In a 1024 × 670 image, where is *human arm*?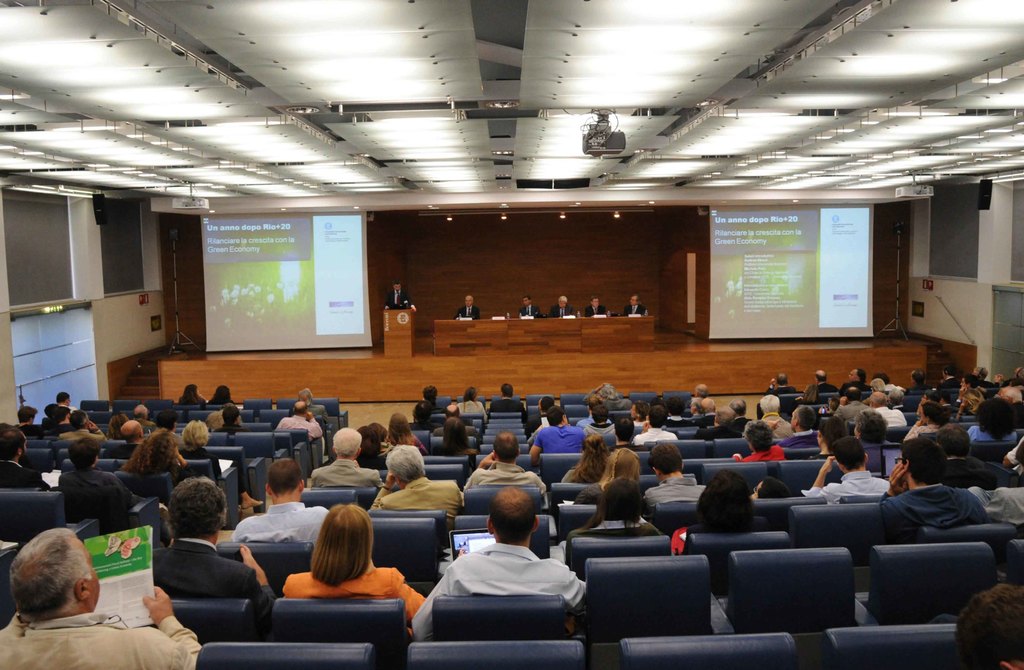
(875,456,908,529).
